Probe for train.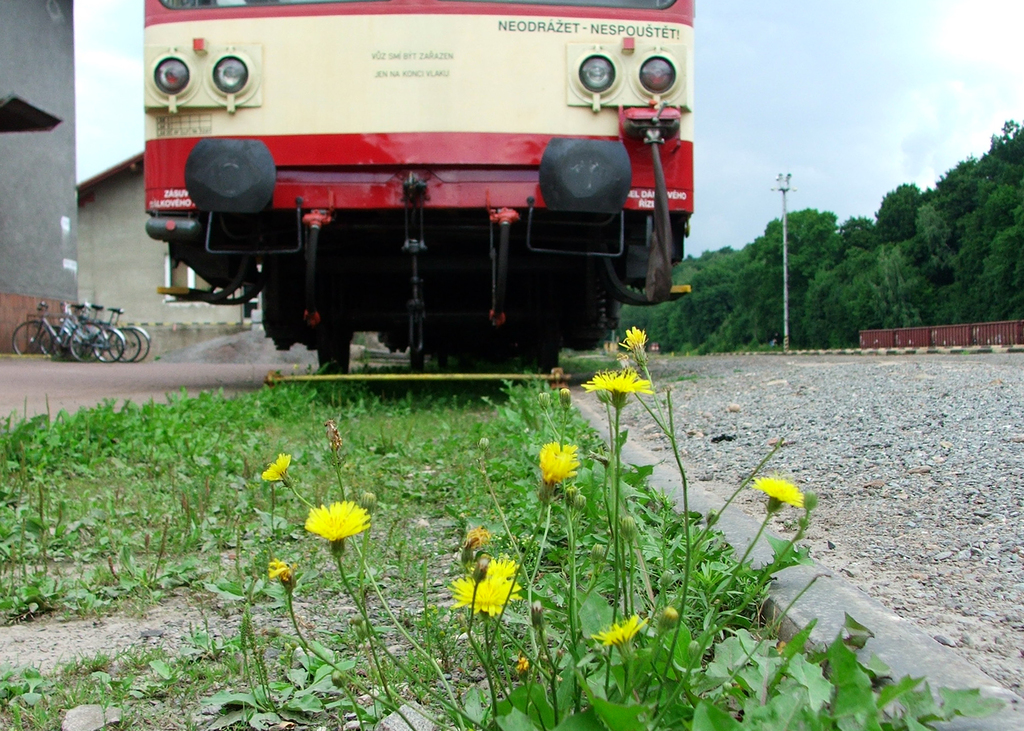
Probe result: 143/0/696/371.
